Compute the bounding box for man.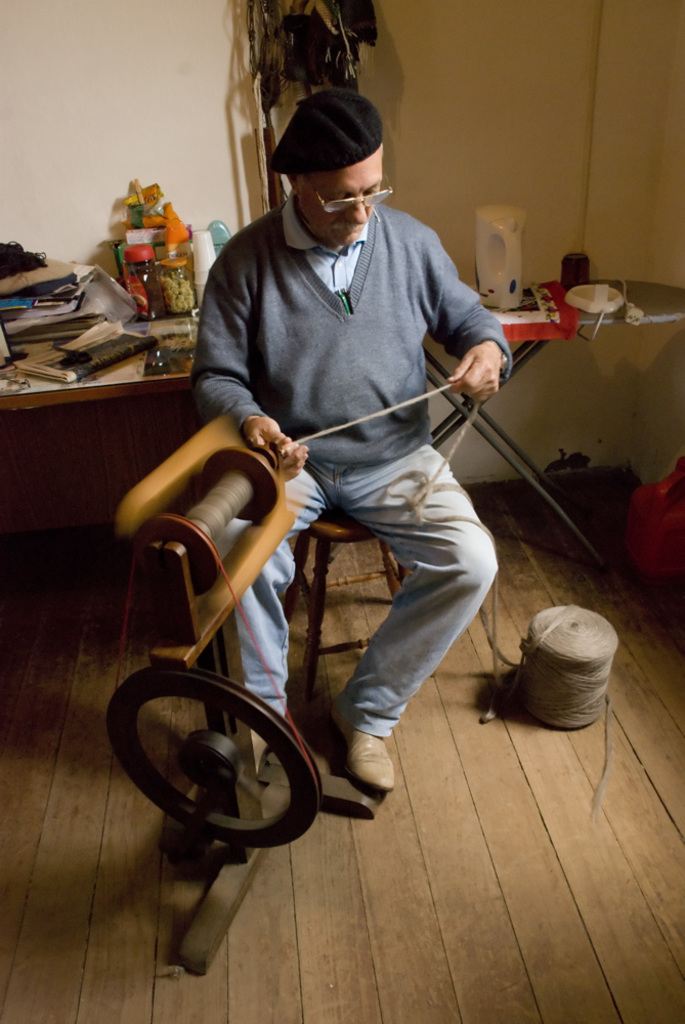
[x1=148, y1=87, x2=513, y2=869].
